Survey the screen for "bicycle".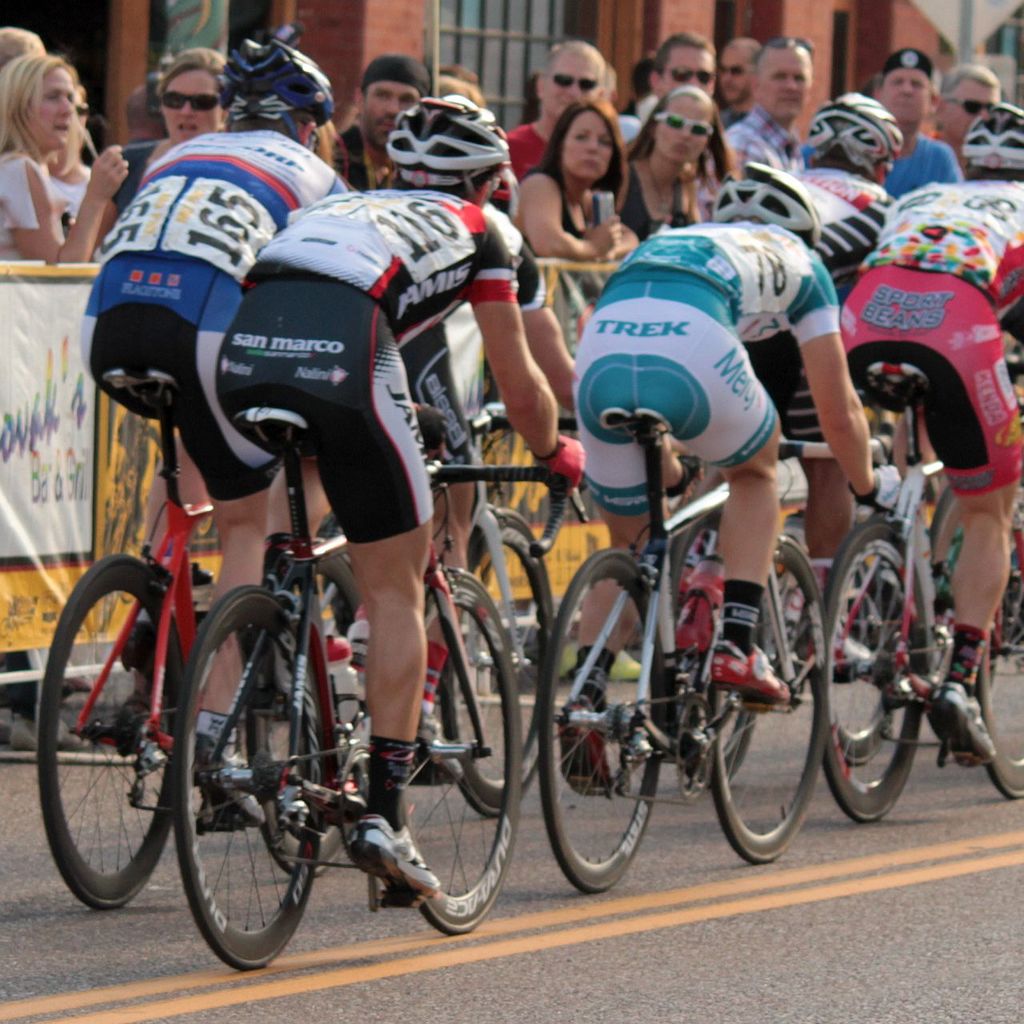
Survey found: box(44, 371, 398, 910).
